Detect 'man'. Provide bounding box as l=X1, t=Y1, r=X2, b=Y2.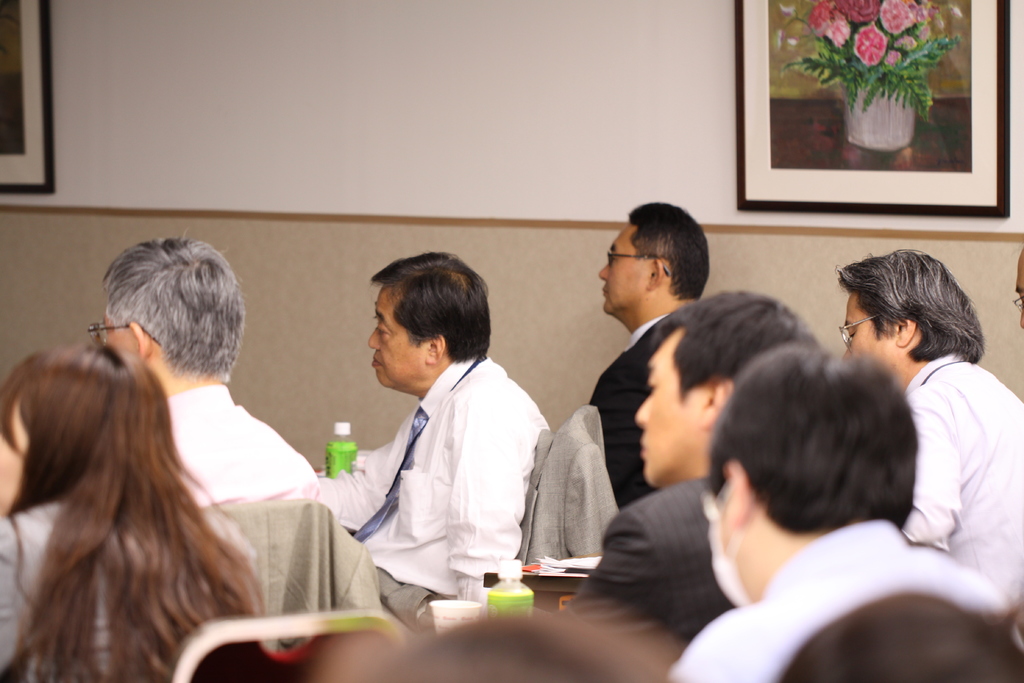
l=307, t=251, r=559, b=607.
